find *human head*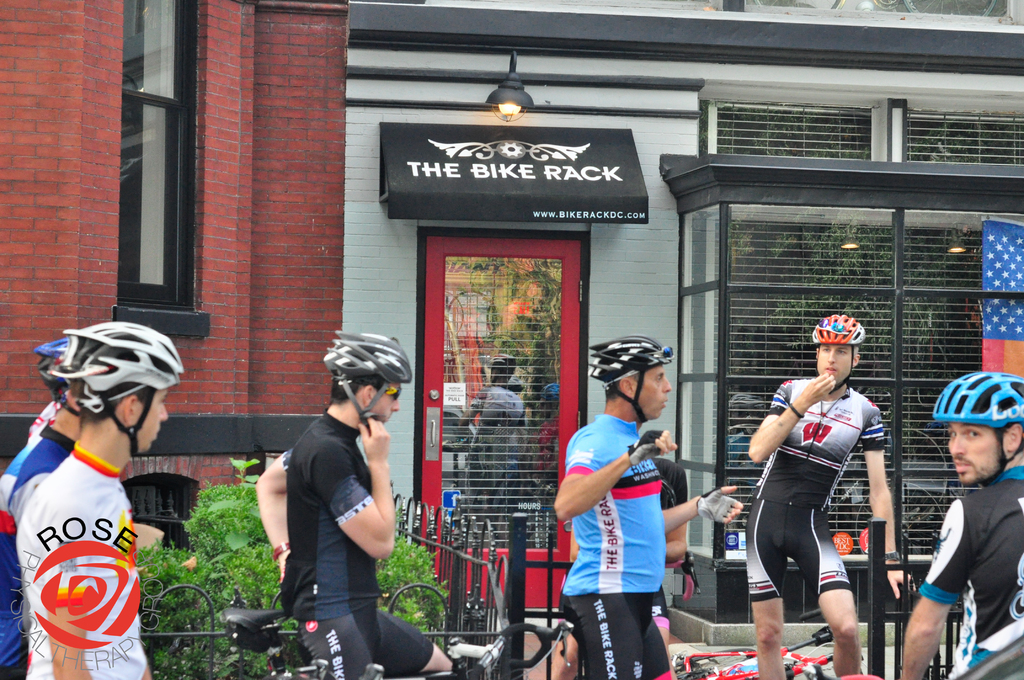
(x1=39, y1=337, x2=81, y2=419)
